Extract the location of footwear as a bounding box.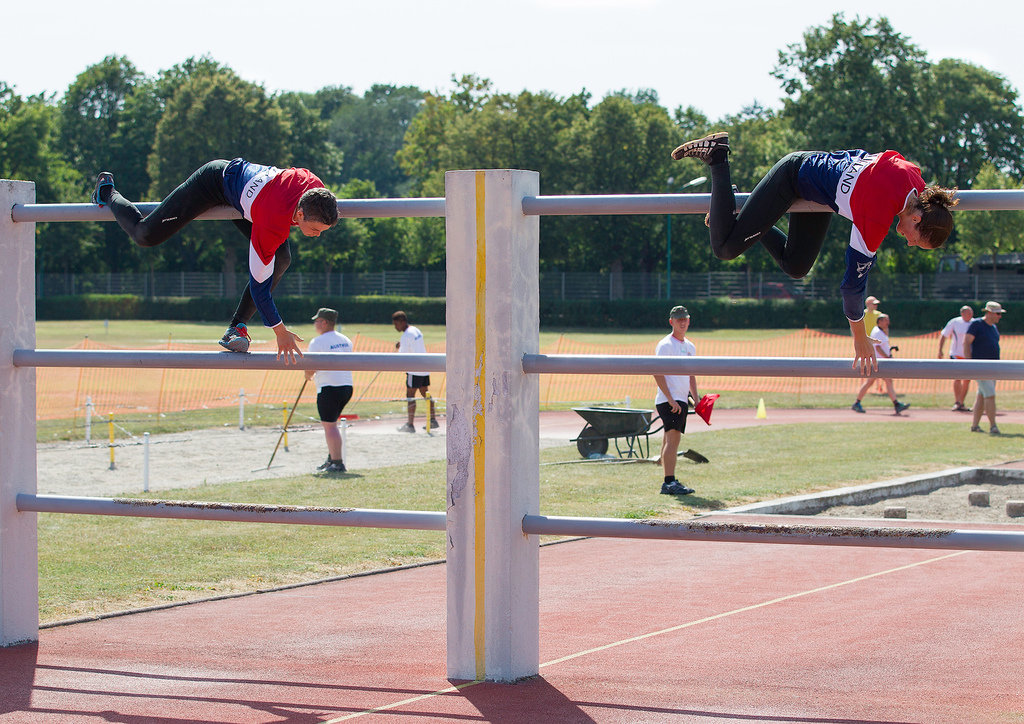
x1=989 y1=422 x2=1000 y2=436.
